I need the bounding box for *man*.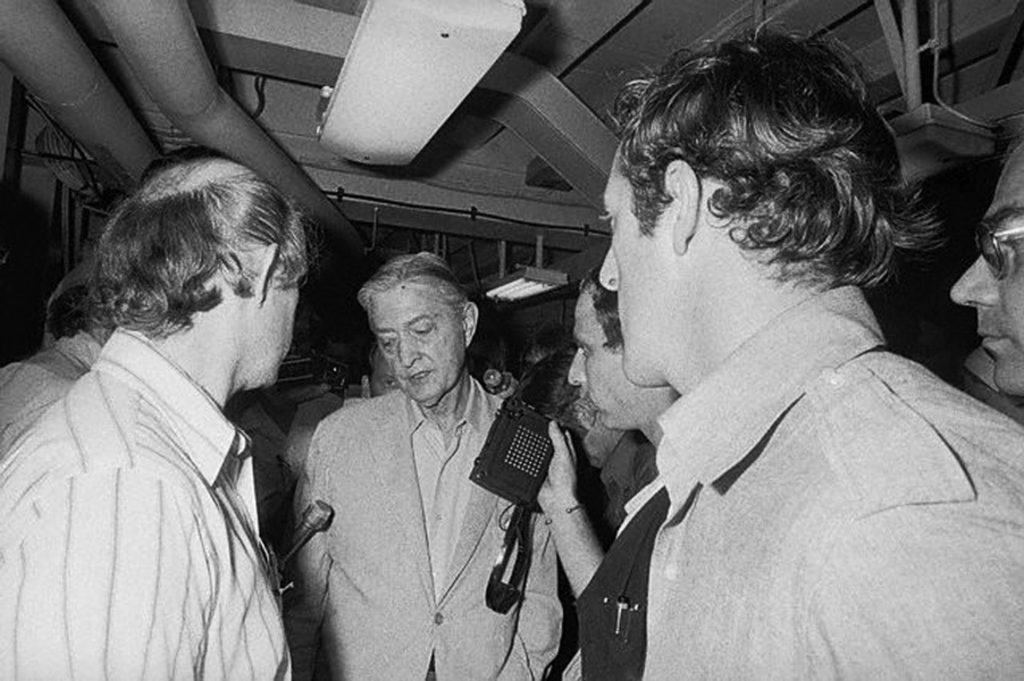
Here it is: left=0, top=144, right=318, bottom=680.
